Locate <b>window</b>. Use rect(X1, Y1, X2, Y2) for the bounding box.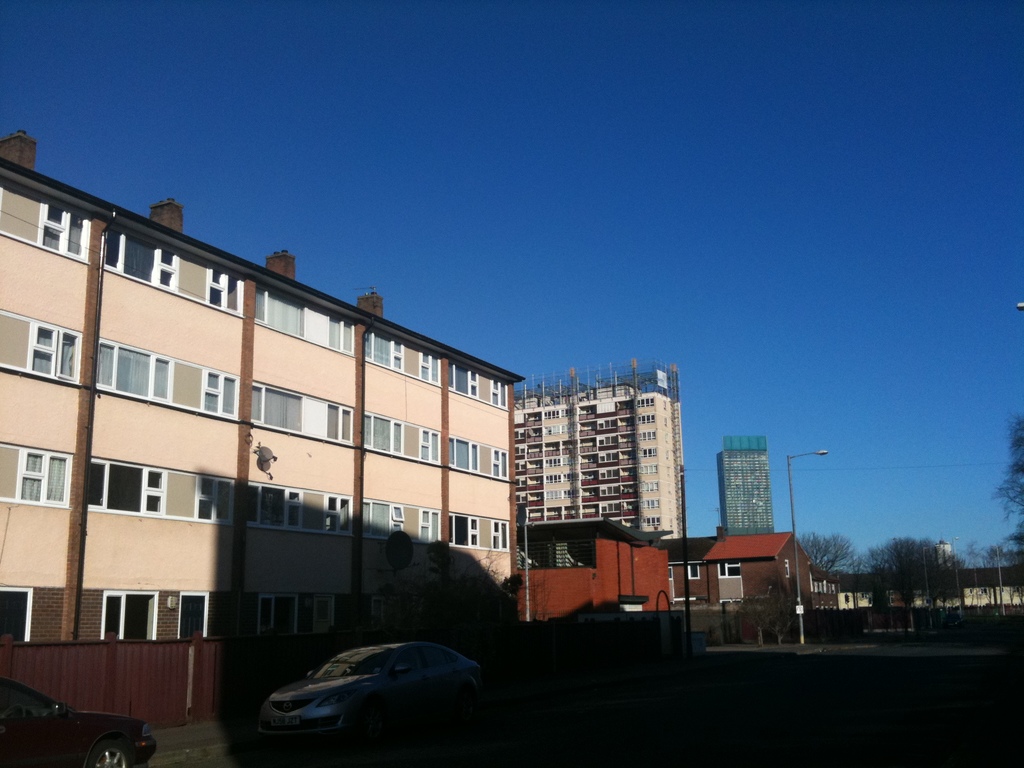
rect(419, 432, 438, 462).
